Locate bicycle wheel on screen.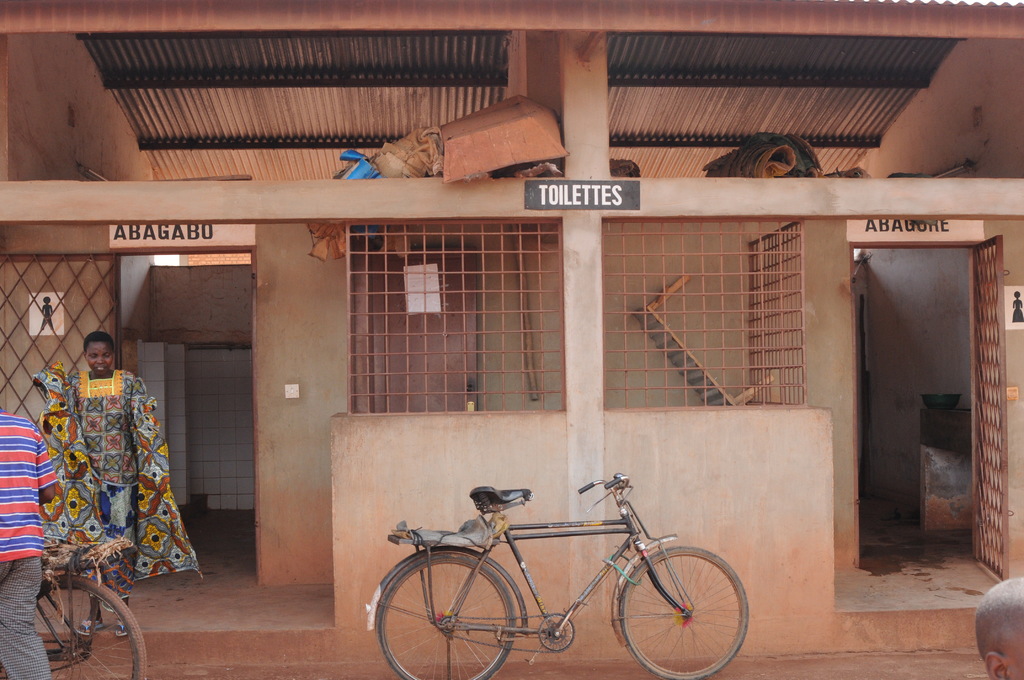
On screen at [x1=0, y1=576, x2=150, y2=679].
